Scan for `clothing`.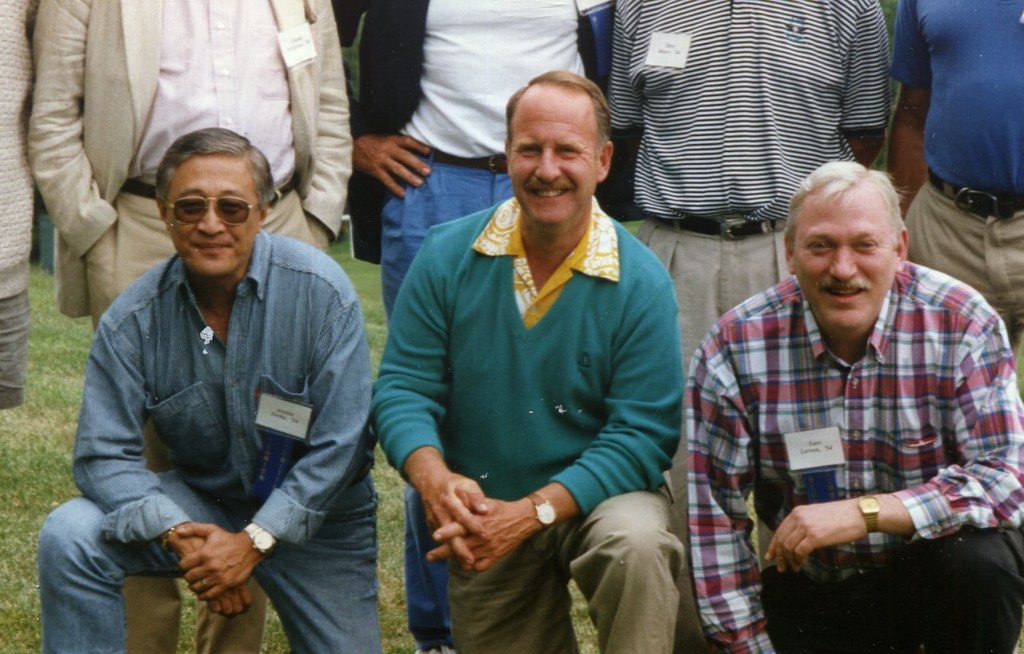
Scan result: (374,197,689,653).
